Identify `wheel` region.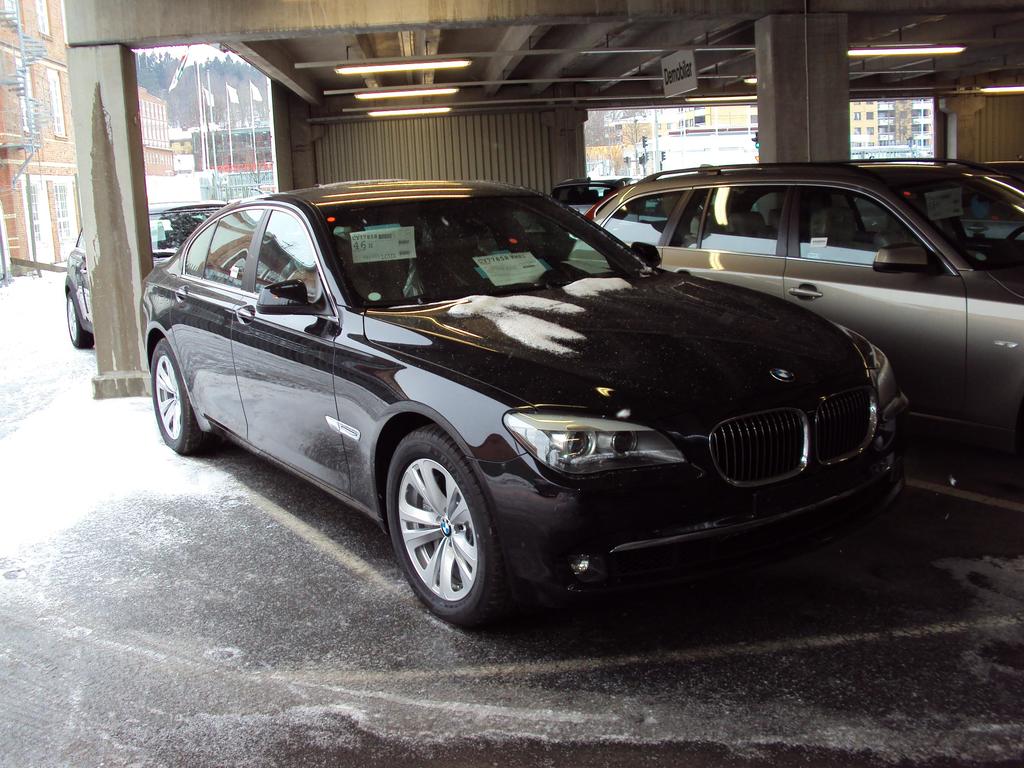
Region: <box>63,293,91,352</box>.
